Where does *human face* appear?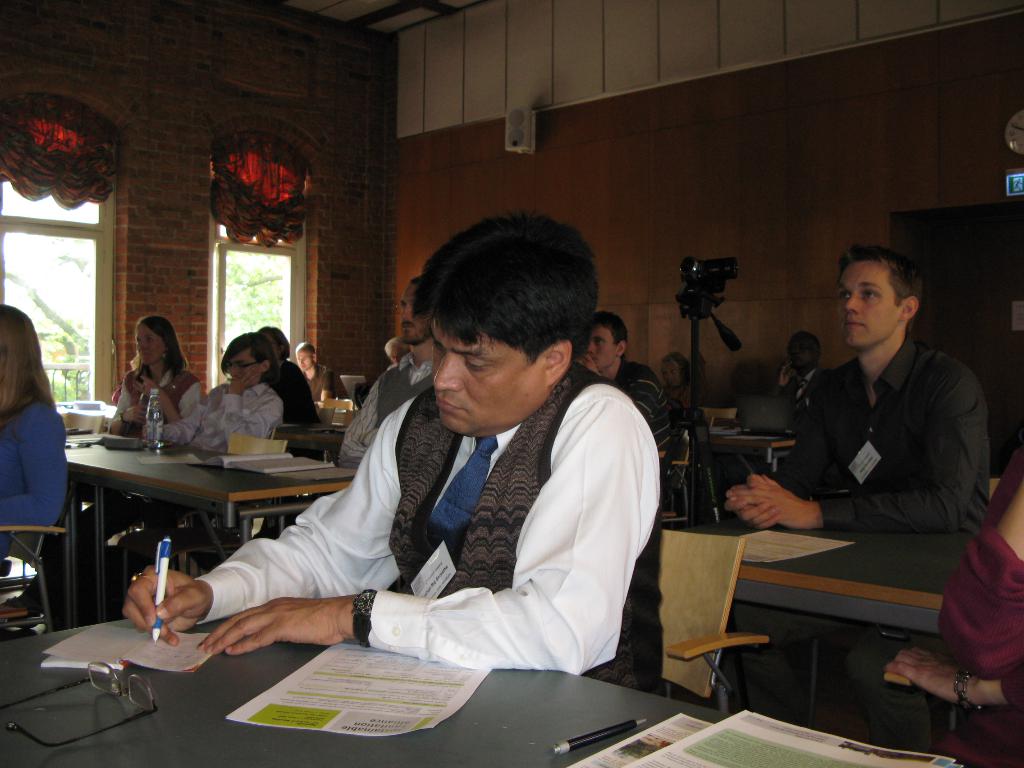
Appears at x1=843 y1=260 x2=906 y2=348.
